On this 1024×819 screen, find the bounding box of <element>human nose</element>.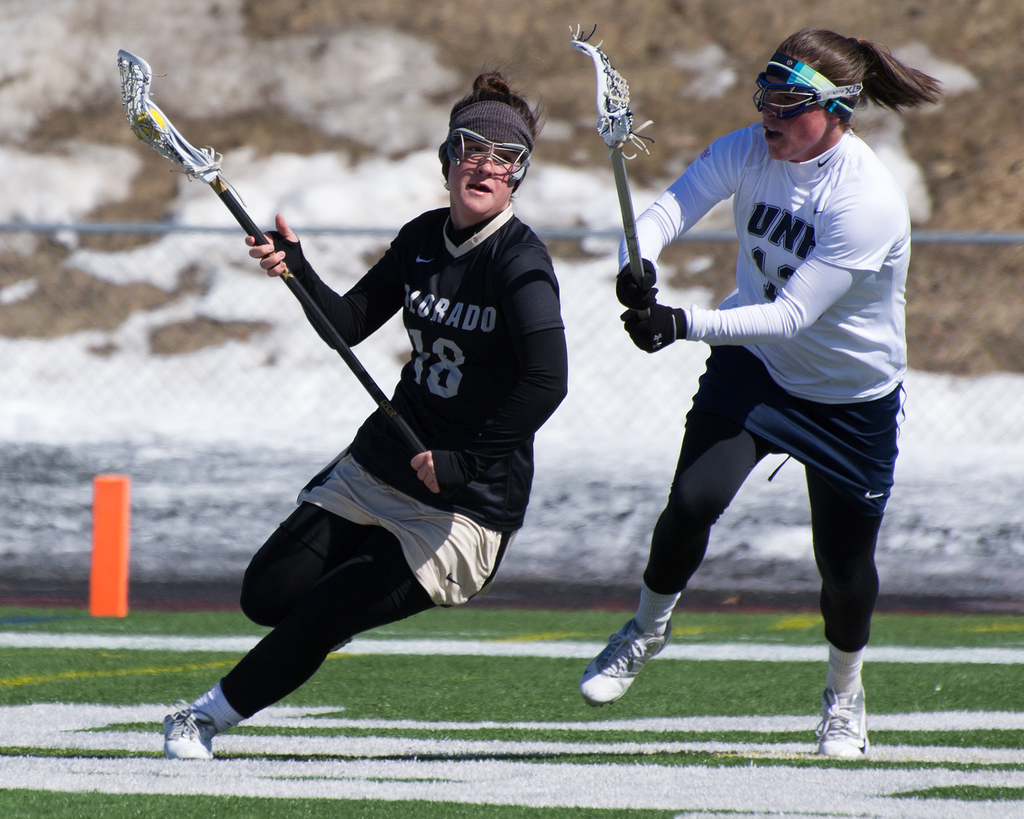
Bounding box: (left=474, top=161, right=490, bottom=178).
